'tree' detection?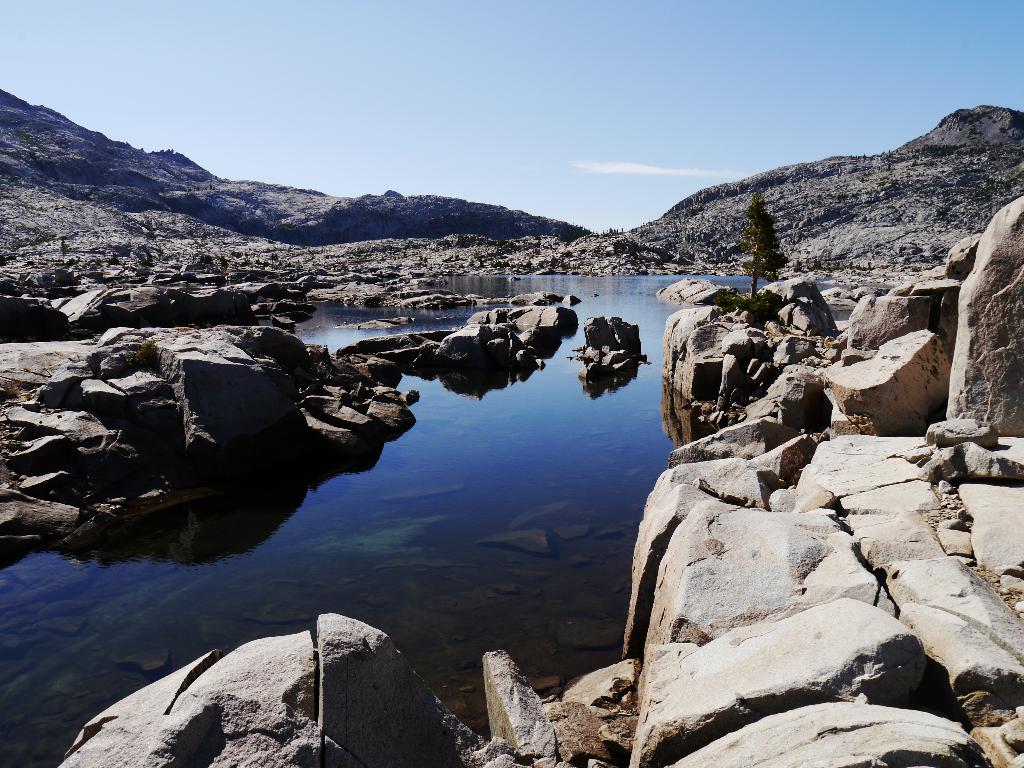
crop(740, 192, 779, 300)
